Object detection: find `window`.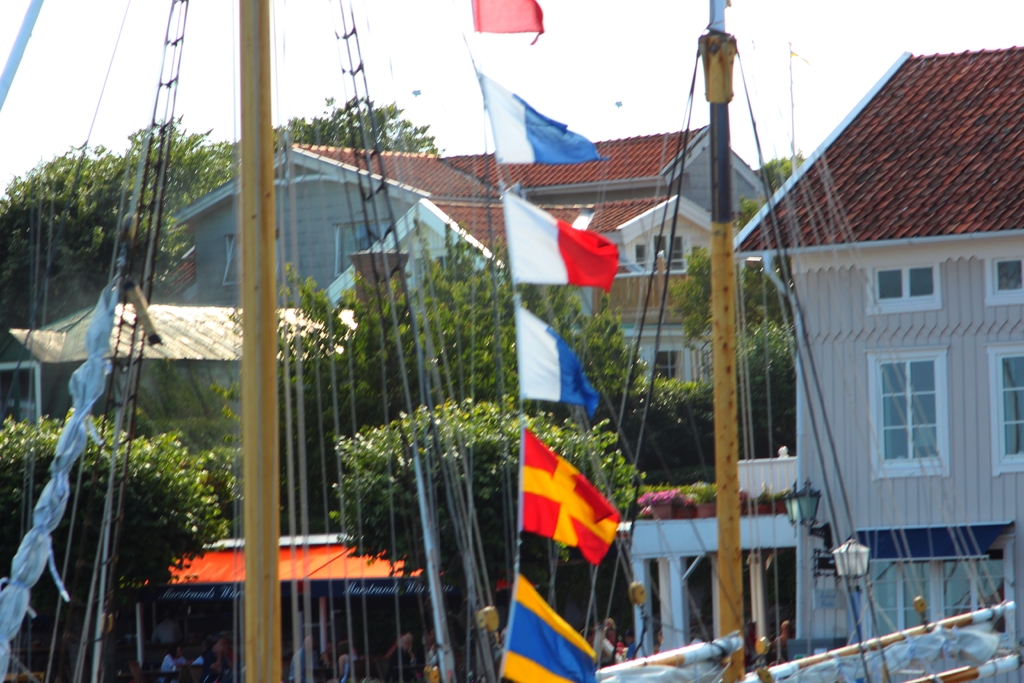
650,350,682,379.
